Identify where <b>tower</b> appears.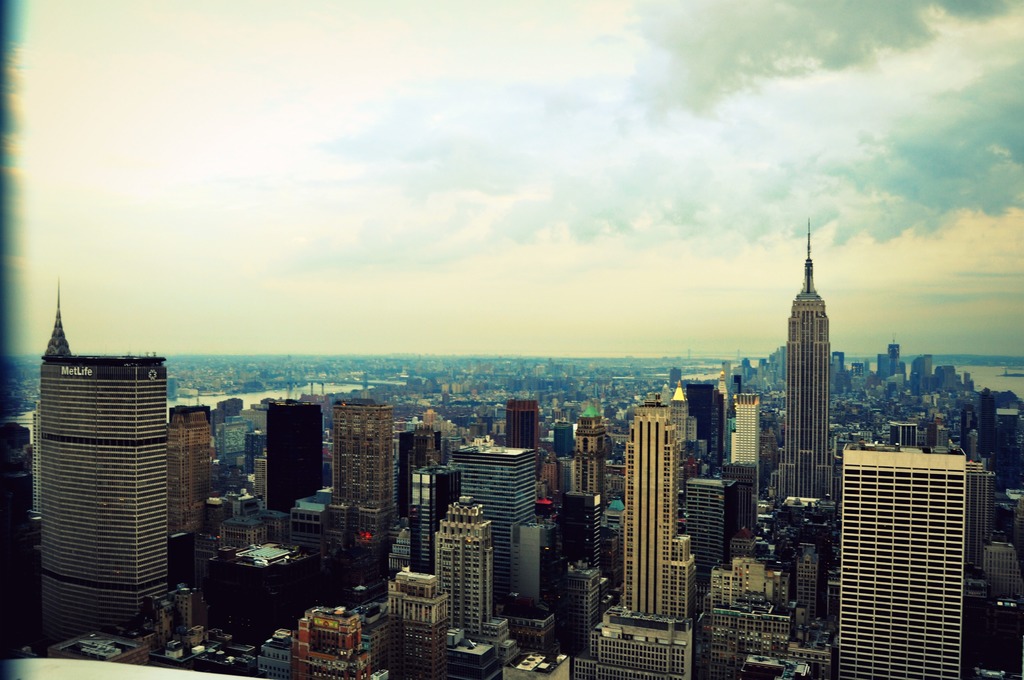
Appears at {"x1": 842, "y1": 431, "x2": 968, "y2": 679}.
